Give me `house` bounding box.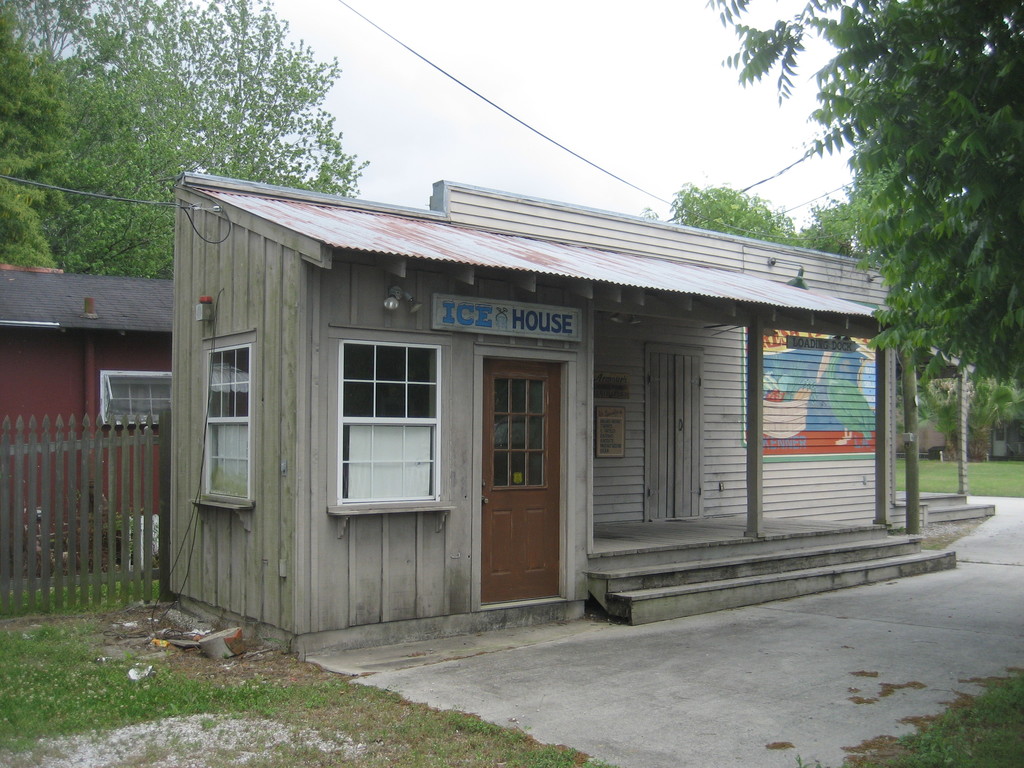
bbox=(0, 257, 185, 573).
